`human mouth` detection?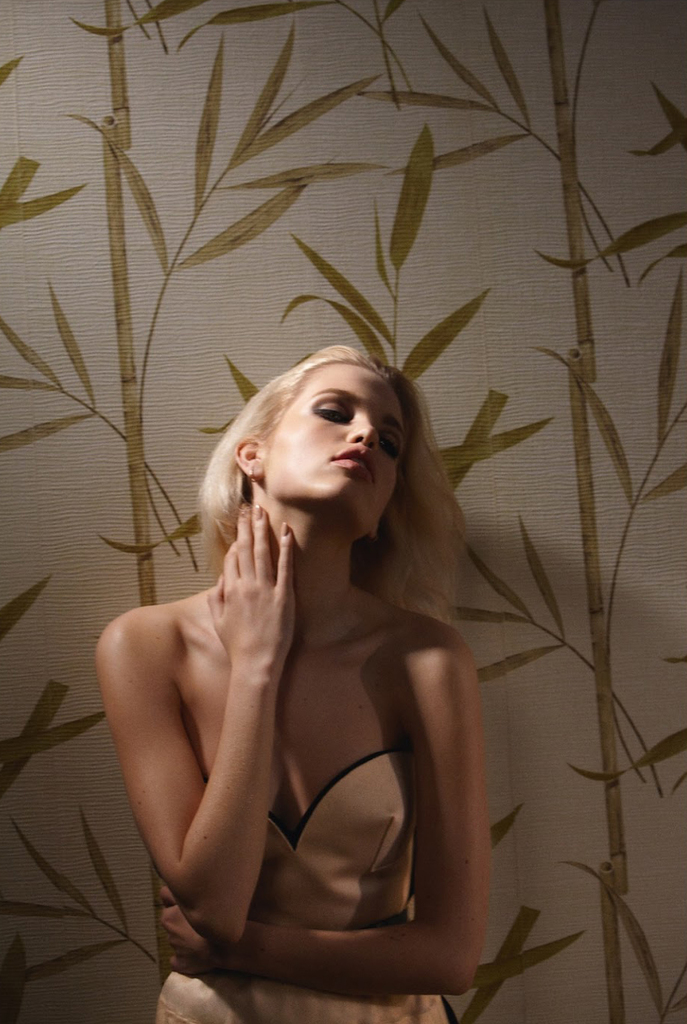
locate(332, 448, 376, 474)
